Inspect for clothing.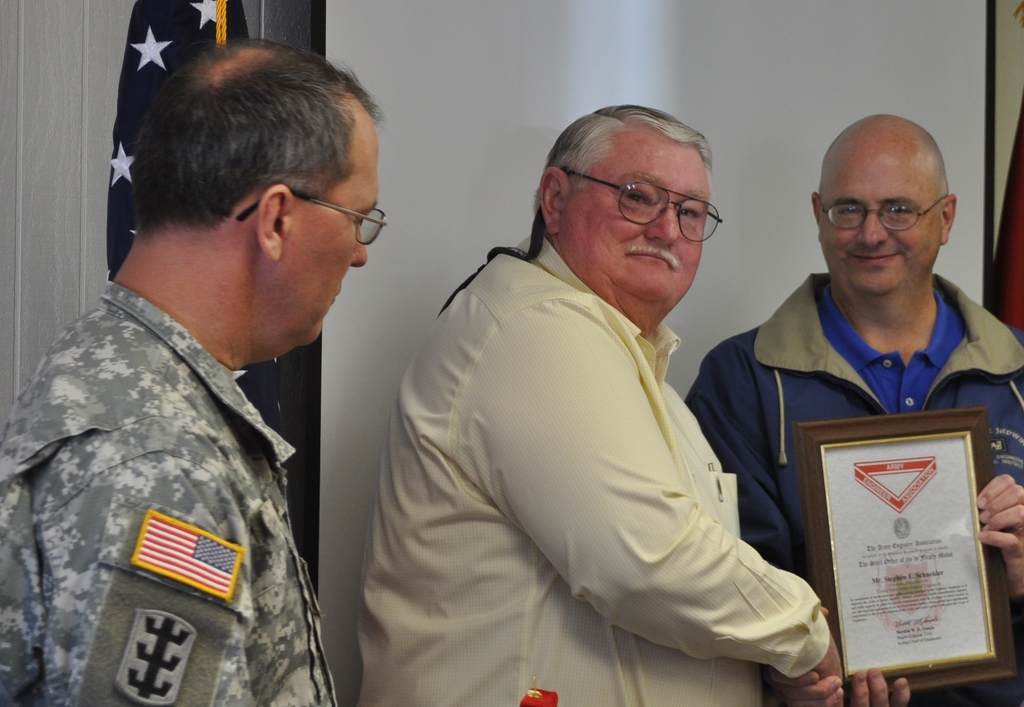
Inspection: [x1=355, y1=231, x2=827, y2=706].
